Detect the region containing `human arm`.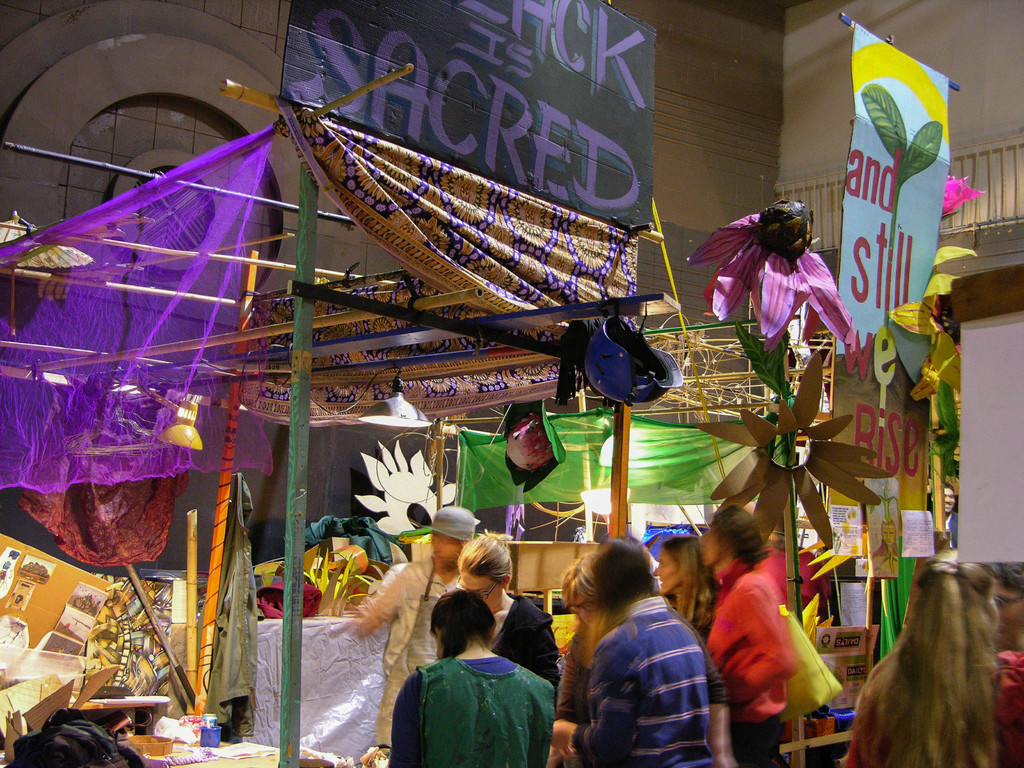
[554, 647, 595, 762].
